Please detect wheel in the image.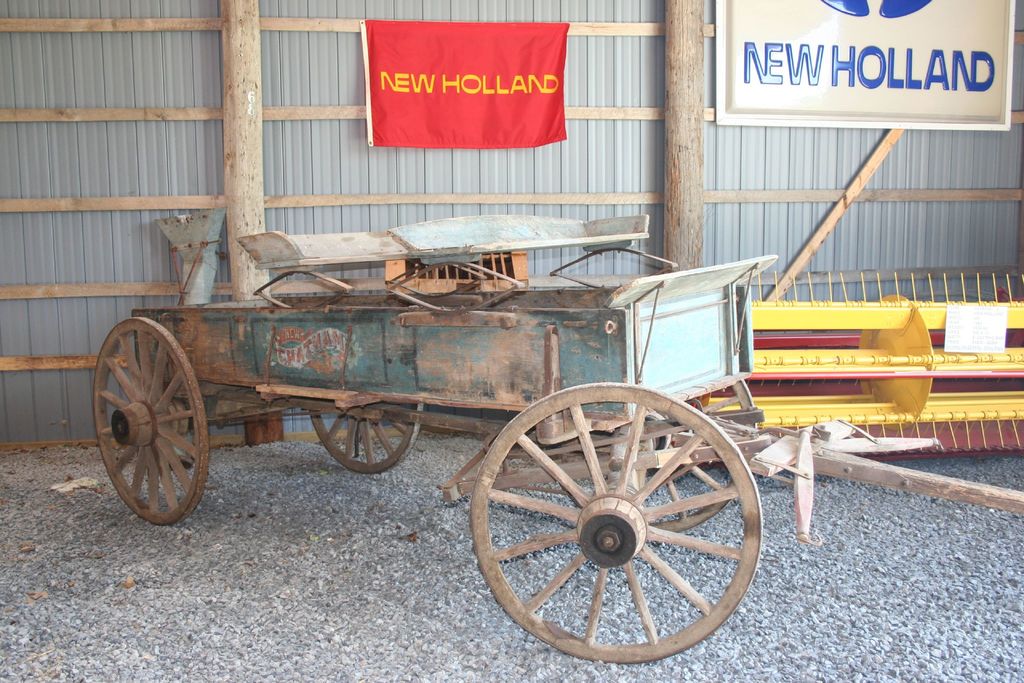
(99,315,207,529).
